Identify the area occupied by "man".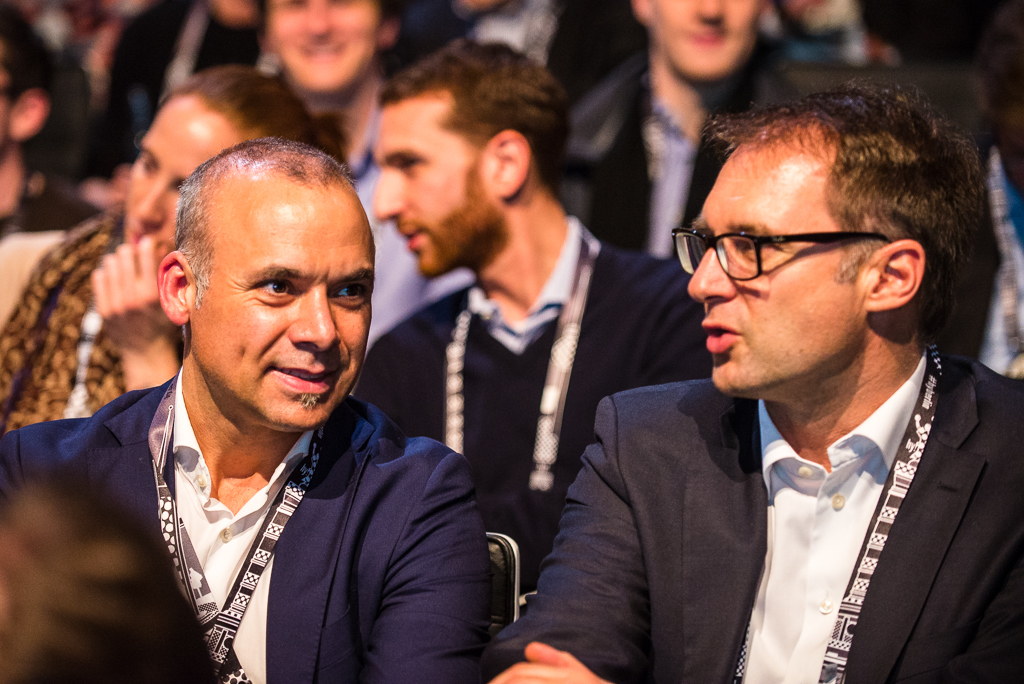
Area: 347/33/711/618.
